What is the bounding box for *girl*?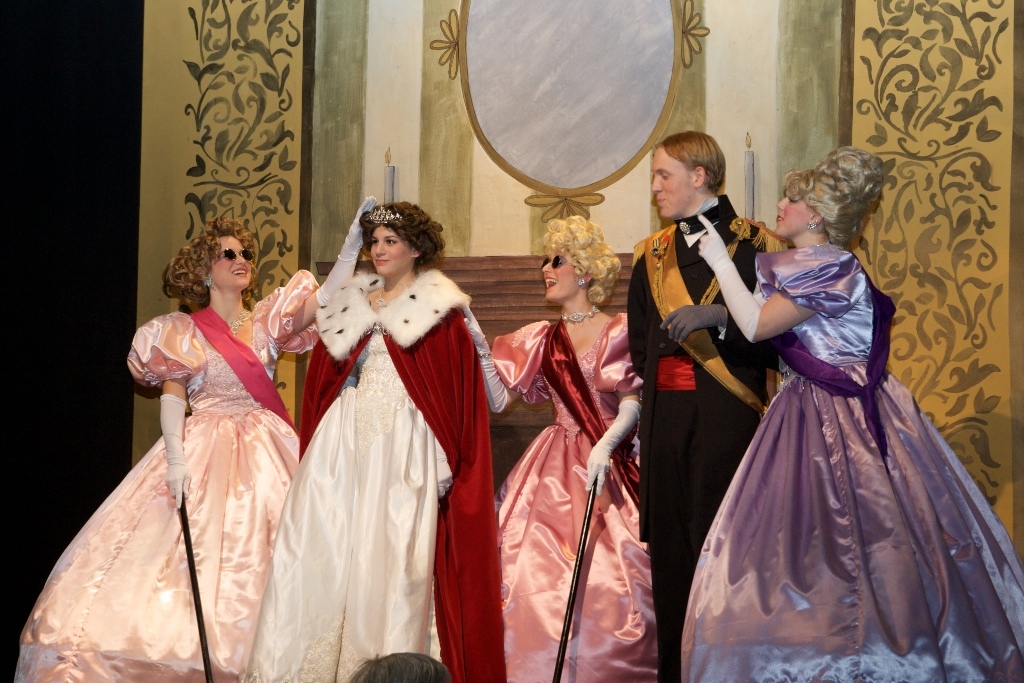
{"x1": 681, "y1": 145, "x2": 1023, "y2": 681}.
